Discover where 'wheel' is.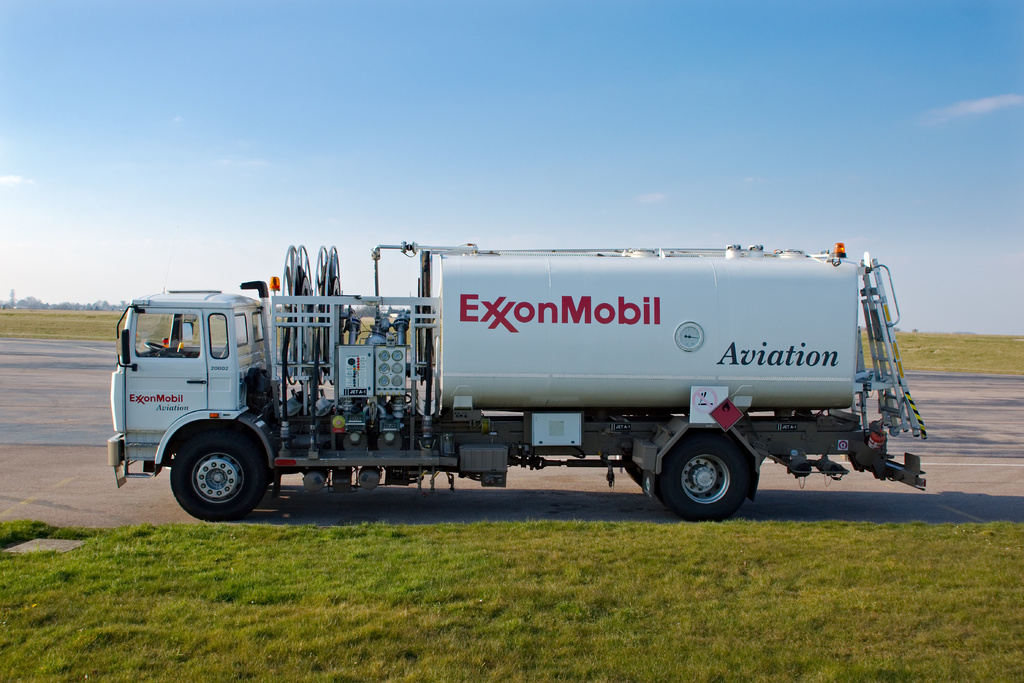
Discovered at <box>650,423,756,523</box>.
